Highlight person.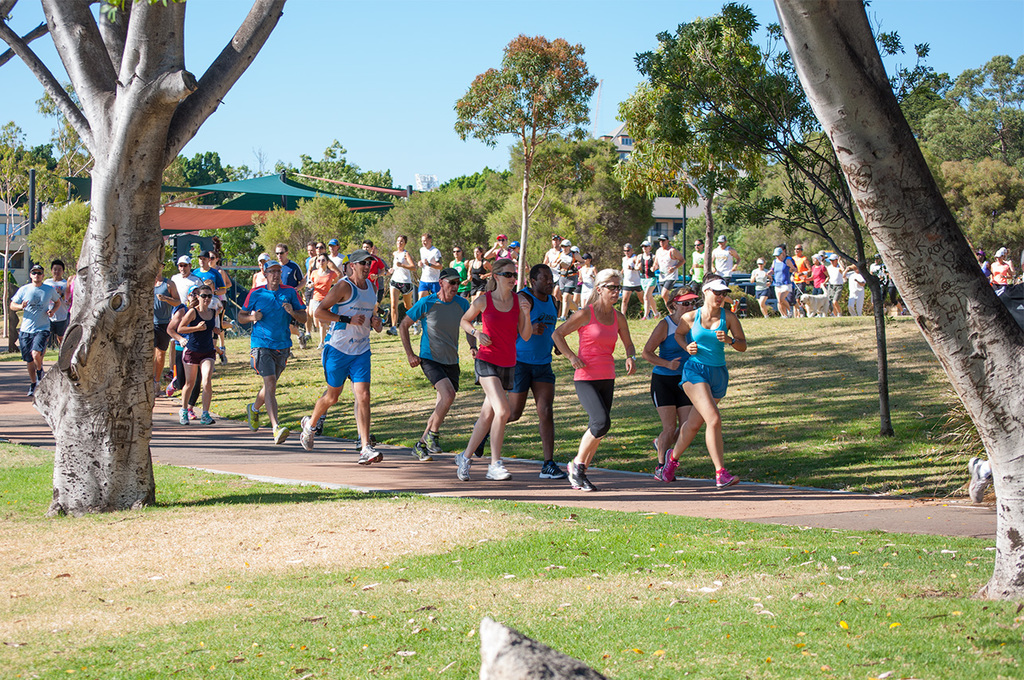
Highlighted region: crop(643, 284, 702, 462).
